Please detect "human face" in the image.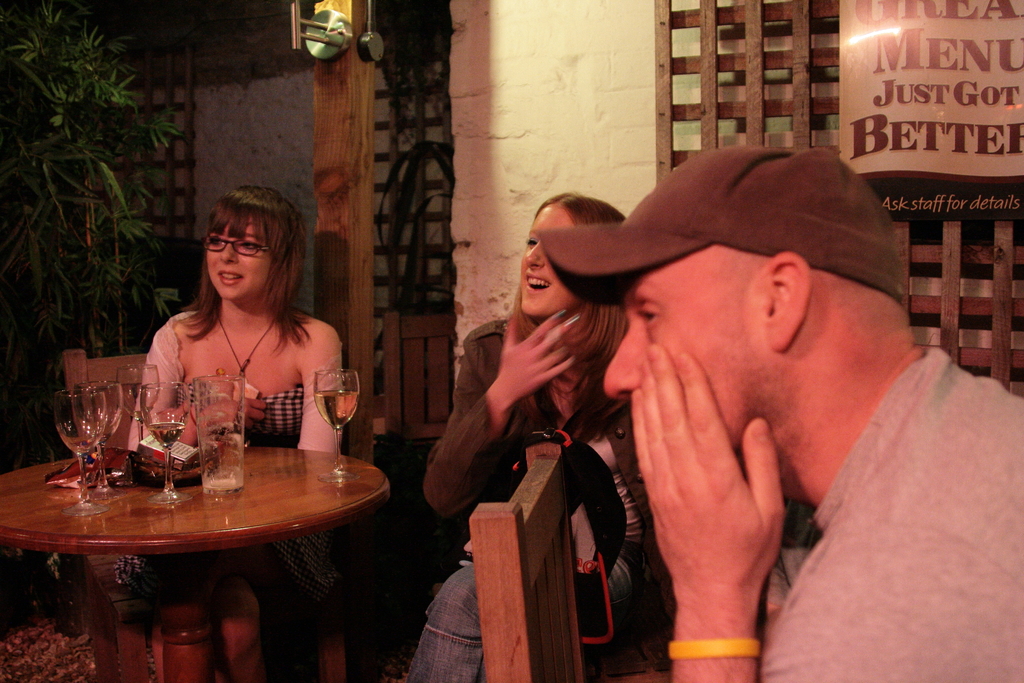
{"x1": 519, "y1": 210, "x2": 572, "y2": 309}.
